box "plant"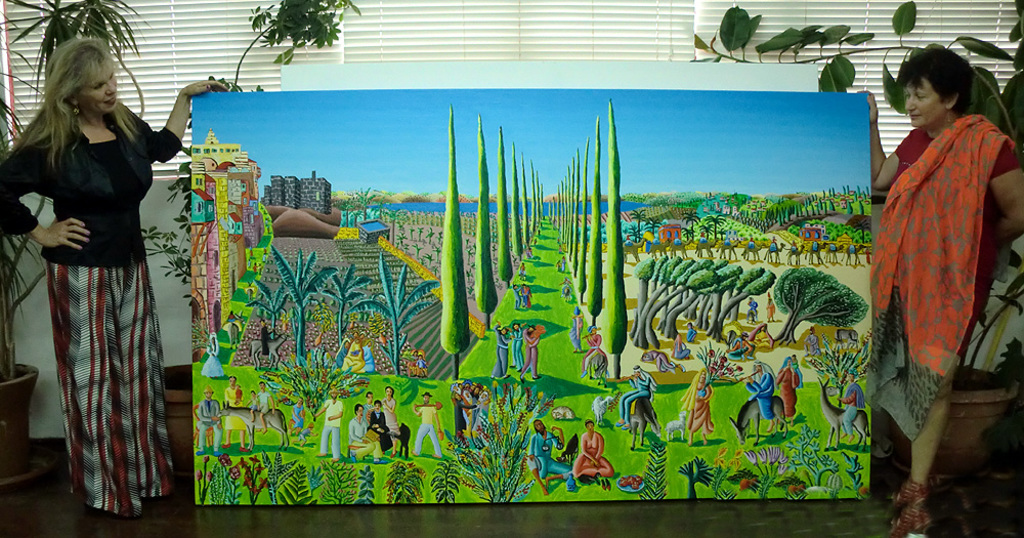
[715,438,743,502]
